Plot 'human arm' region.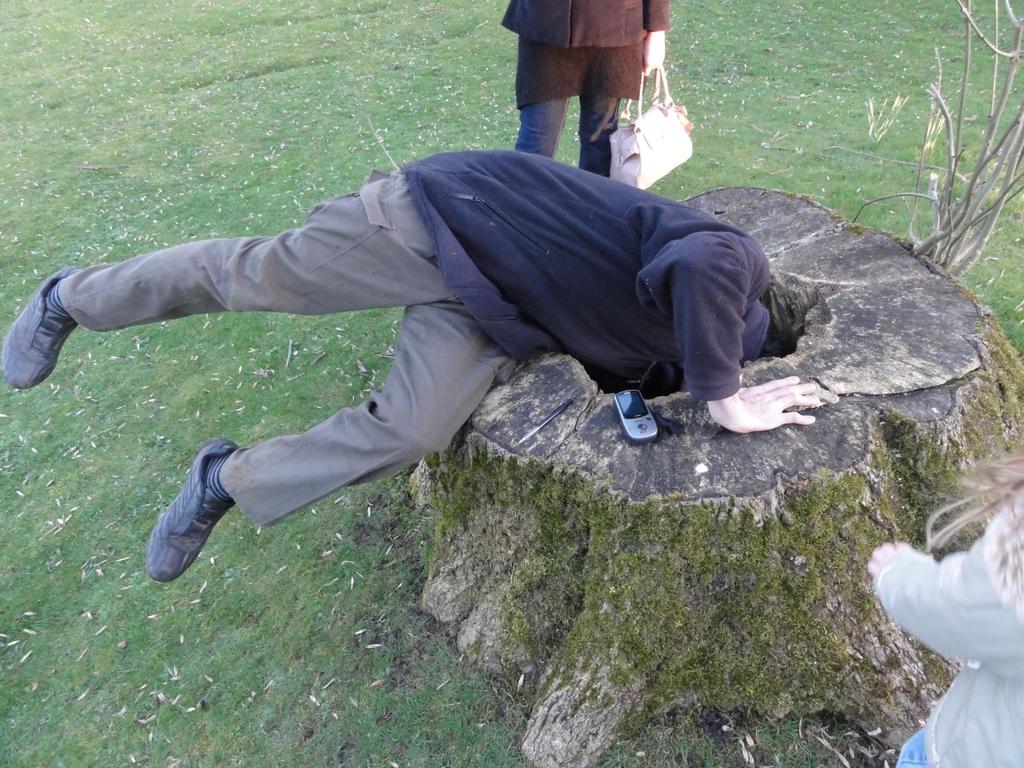
Plotted at 657 220 856 401.
